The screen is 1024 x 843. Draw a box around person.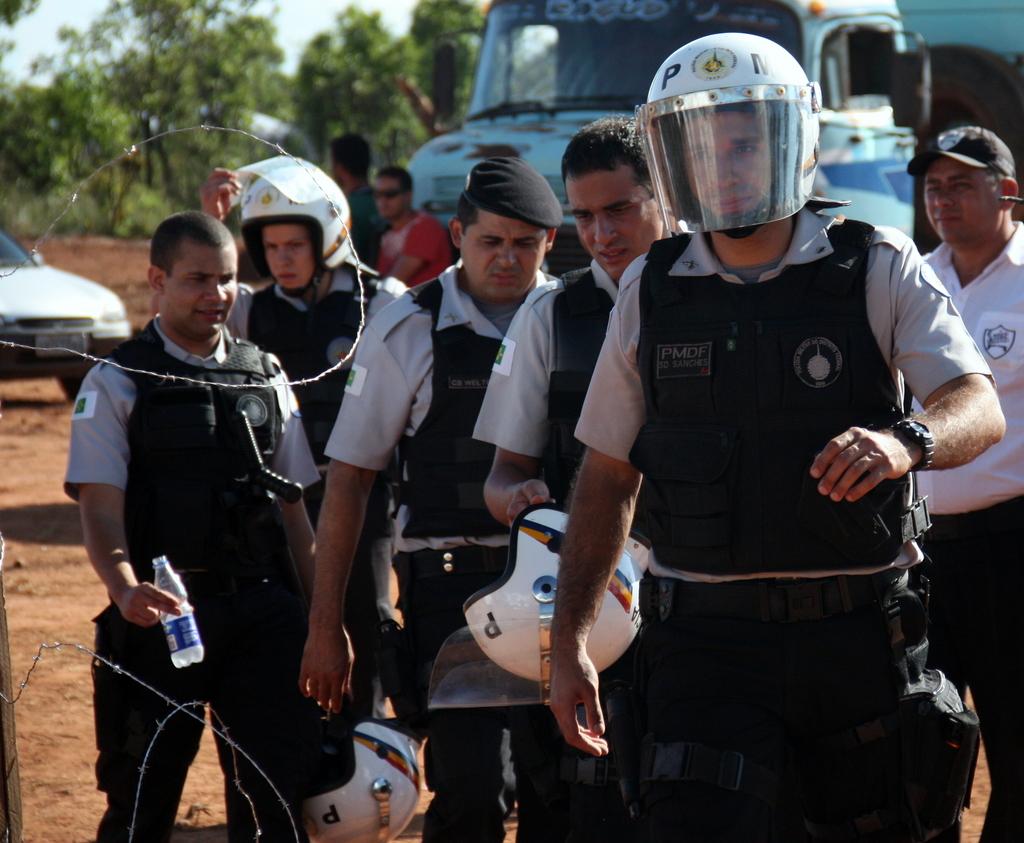
280 148 557 840.
